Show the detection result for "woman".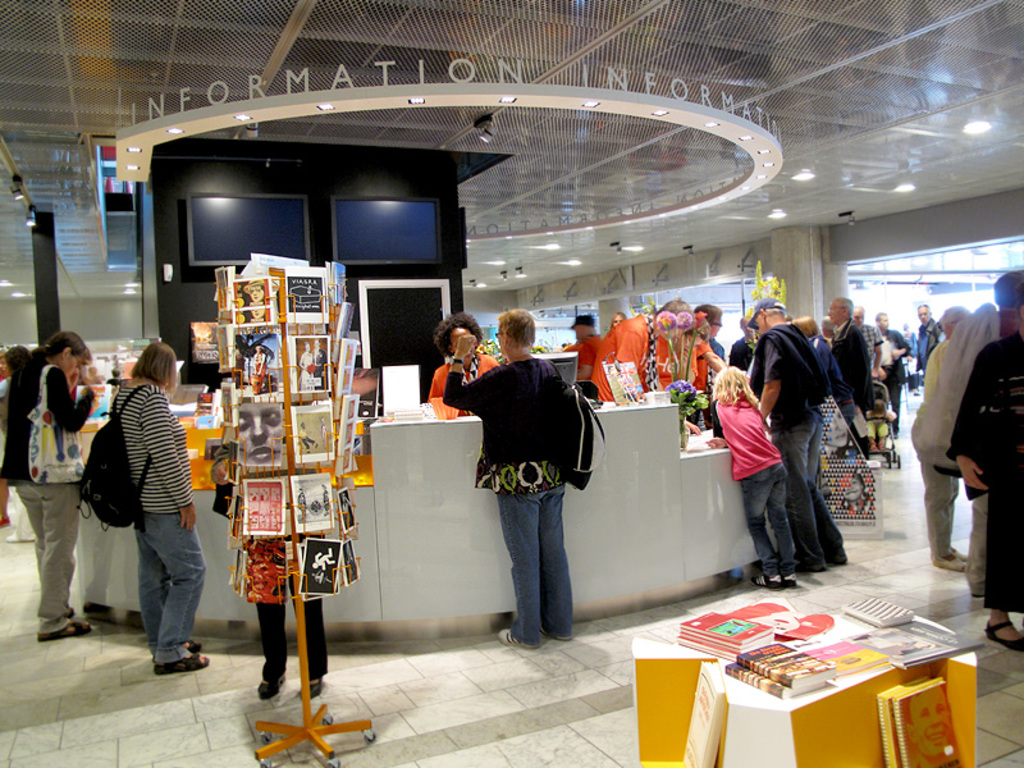
{"left": 0, "top": 332, "right": 99, "bottom": 644}.
